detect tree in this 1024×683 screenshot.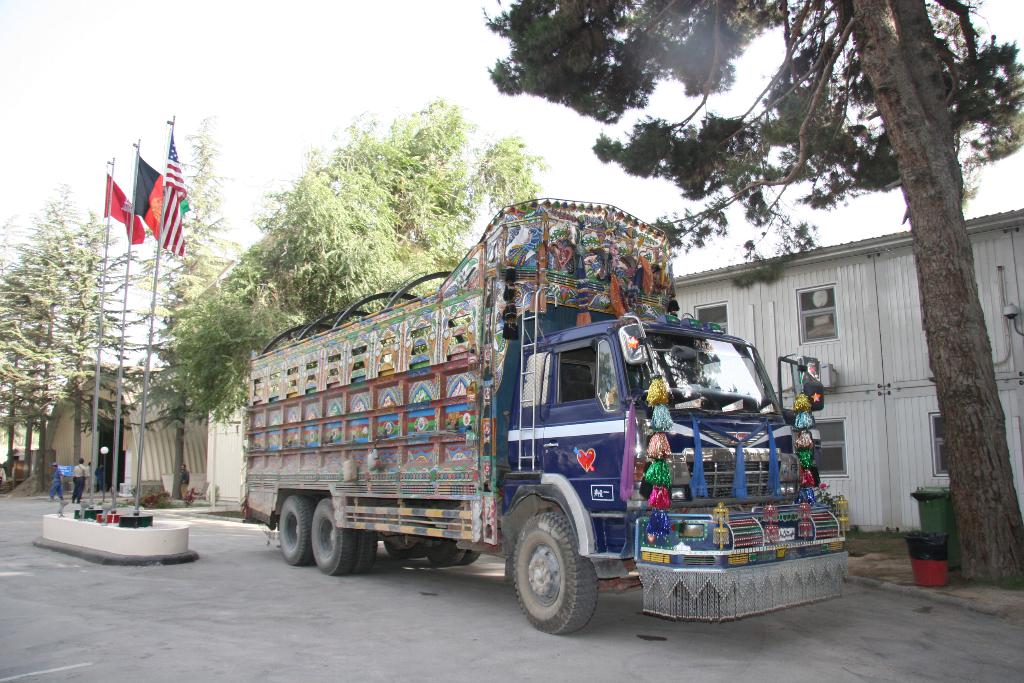
Detection: <box>136,106,541,466</box>.
